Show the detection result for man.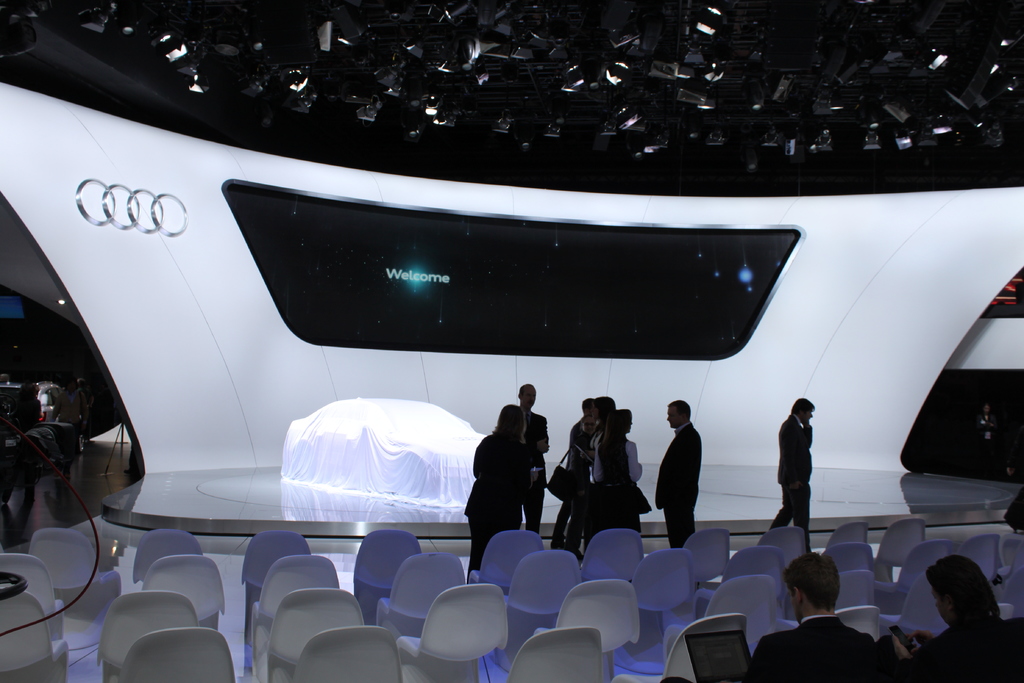
770/393/816/546.
